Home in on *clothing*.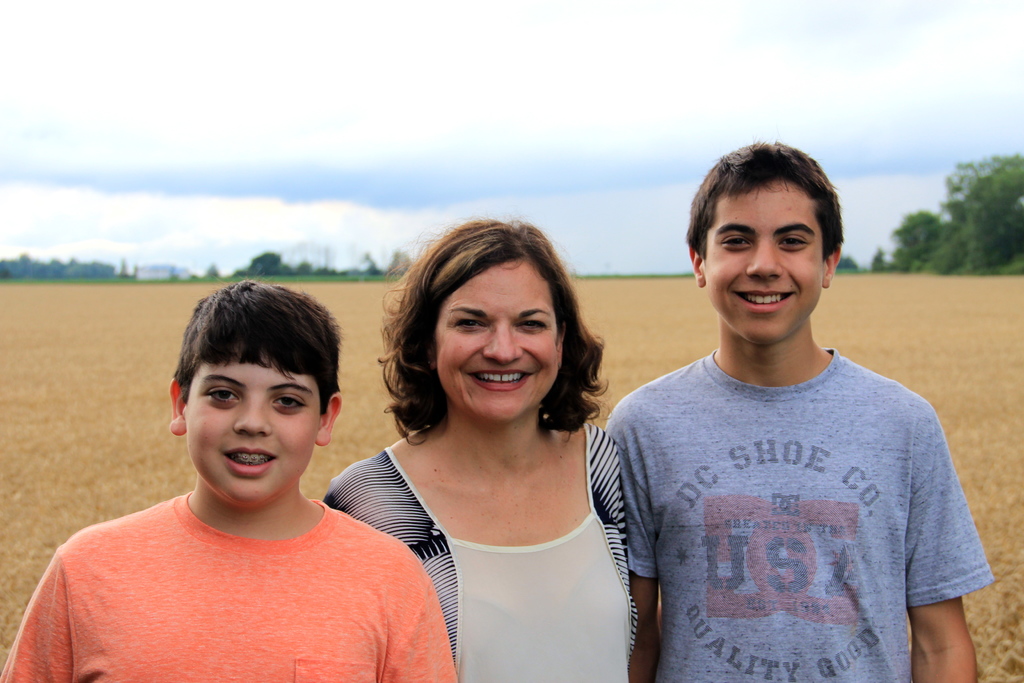
Homed in at 601,340,1000,682.
